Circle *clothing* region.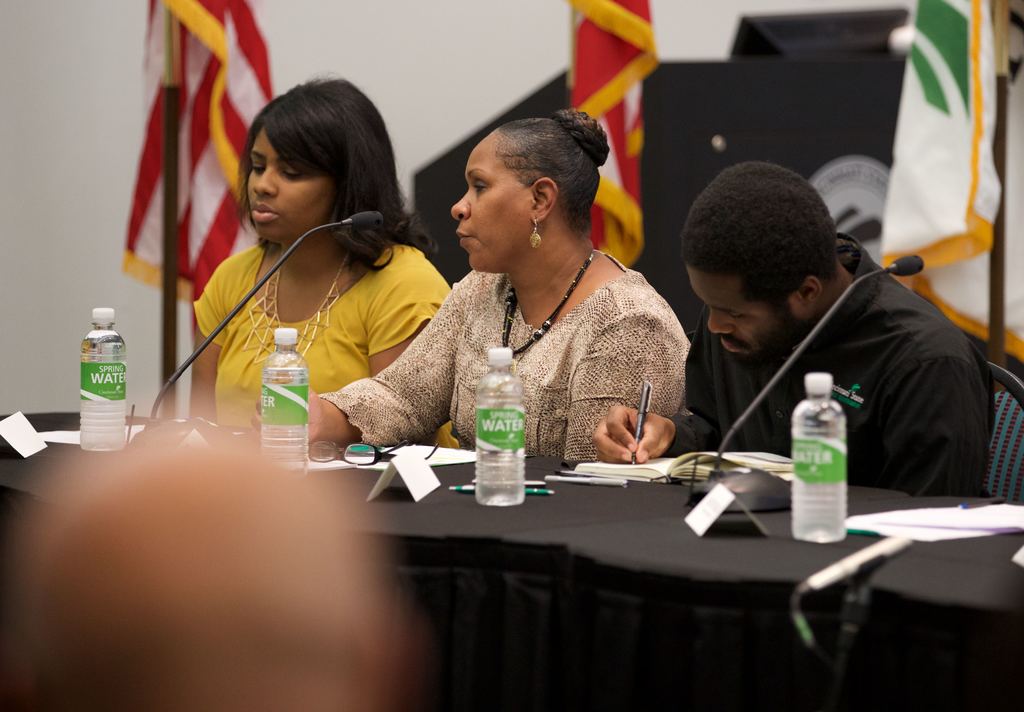
Region: select_region(348, 200, 688, 476).
